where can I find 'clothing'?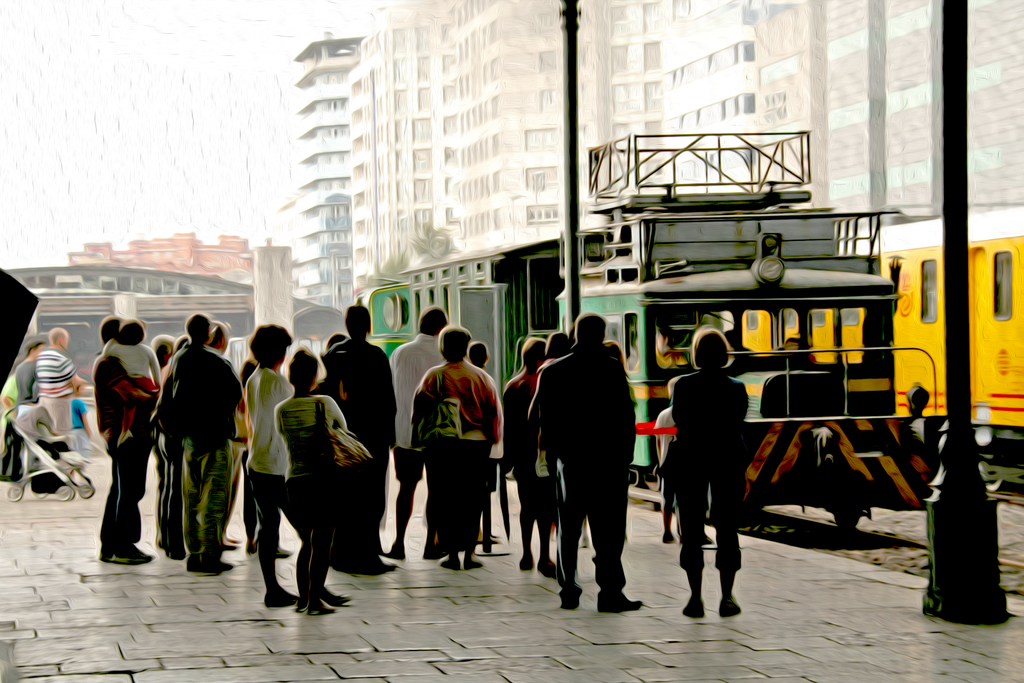
You can find it at BBox(159, 338, 239, 554).
